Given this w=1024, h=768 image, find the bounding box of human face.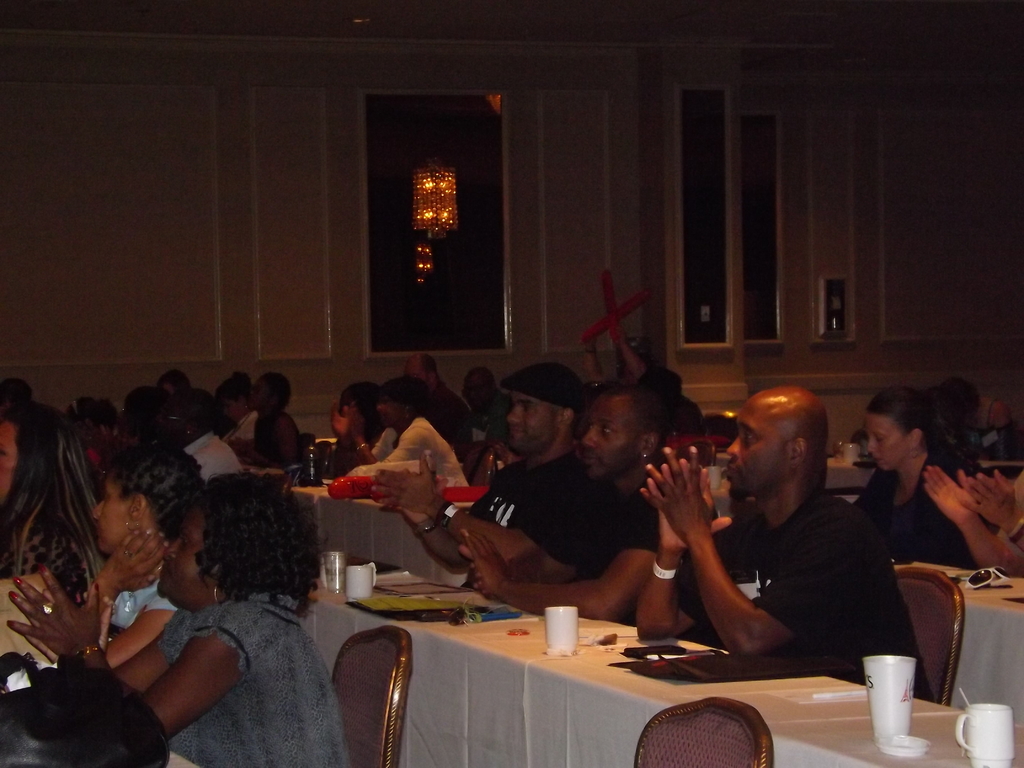
locate(86, 486, 134, 554).
